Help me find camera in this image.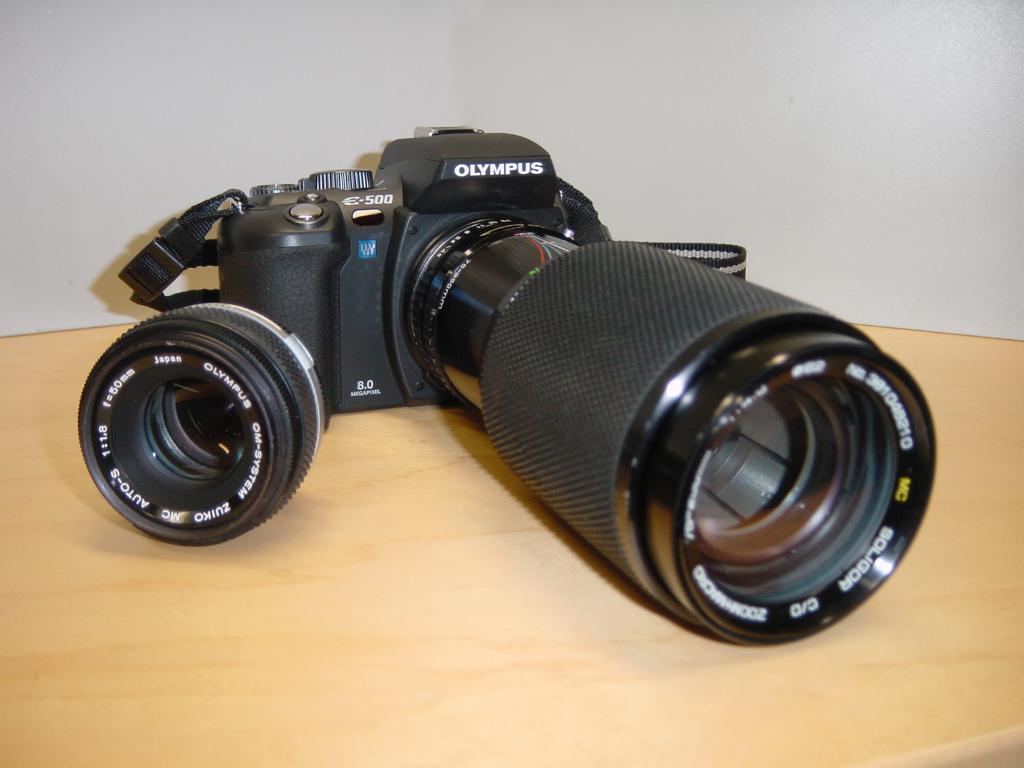
Found it: bbox=(44, 120, 883, 653).
